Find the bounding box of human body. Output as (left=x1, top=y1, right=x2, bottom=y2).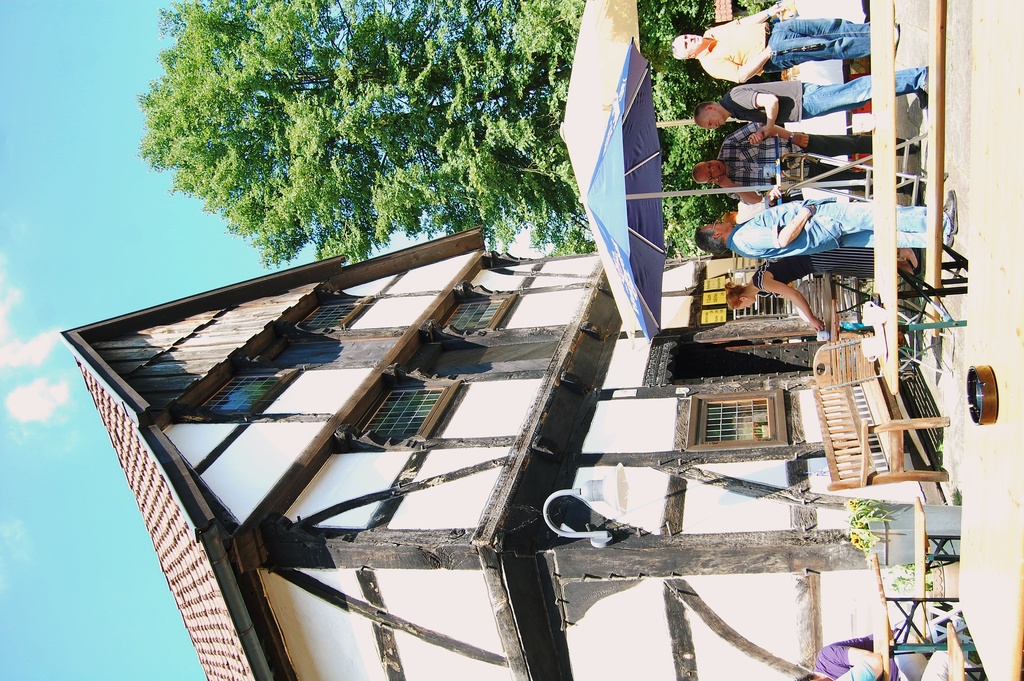
(left=750, top=247, right=921, bottom=329).
